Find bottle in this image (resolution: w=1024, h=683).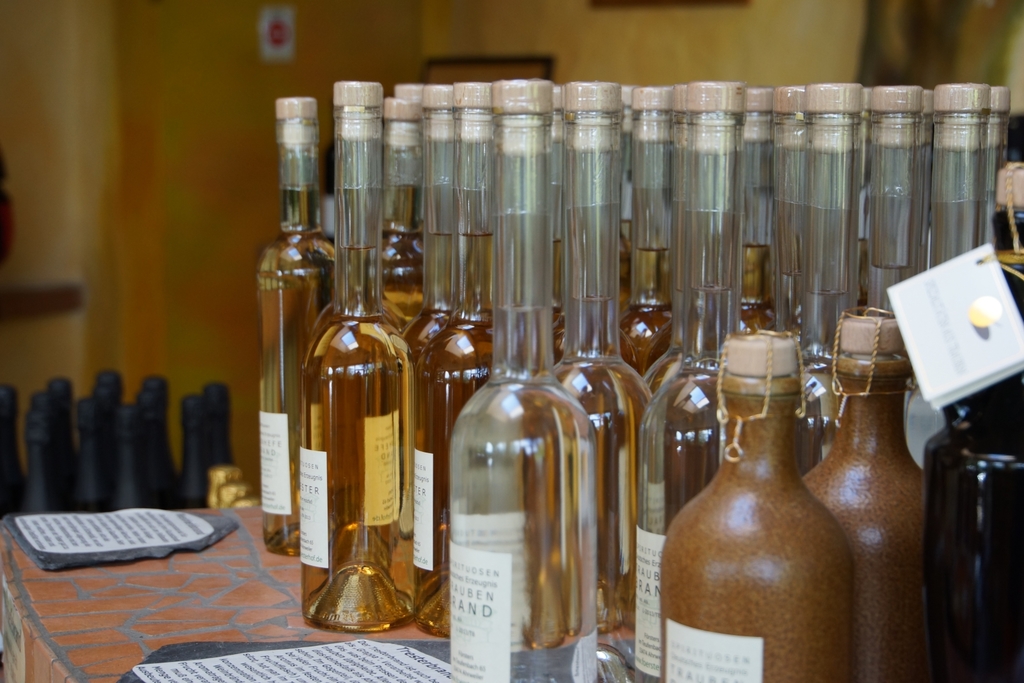
BBox(448, 77, 598, 682).
